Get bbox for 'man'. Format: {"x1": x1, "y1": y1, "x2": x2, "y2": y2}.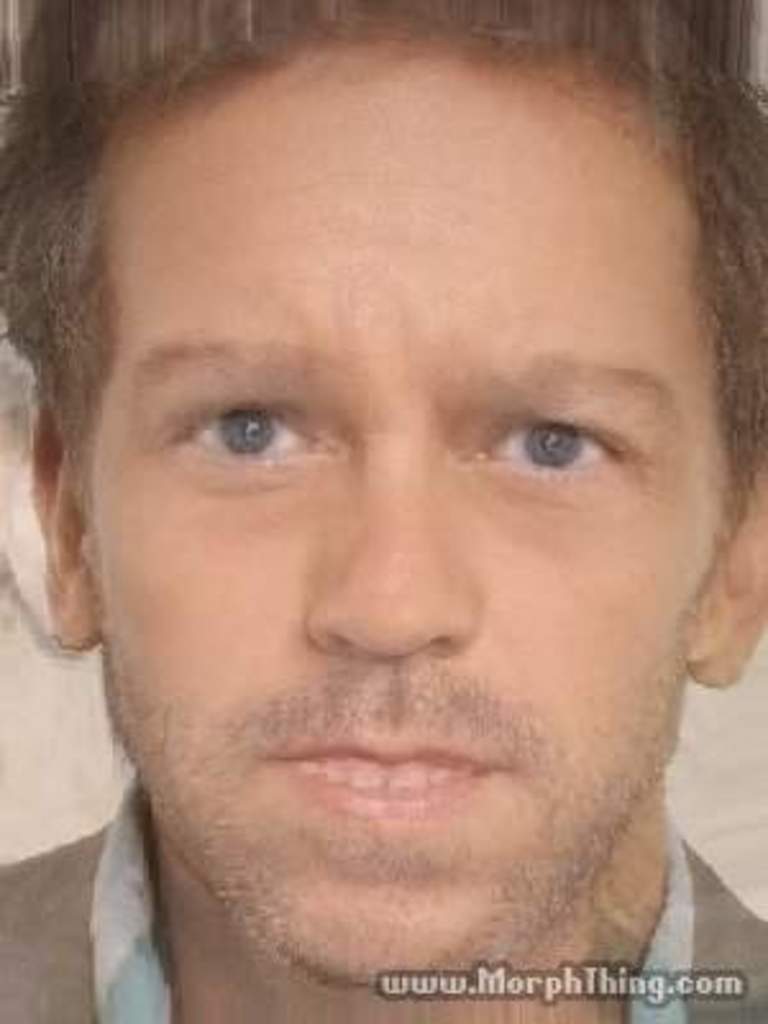
{"x1": 0, "y1": 8, "x2": 765, "y2": 1021}.
